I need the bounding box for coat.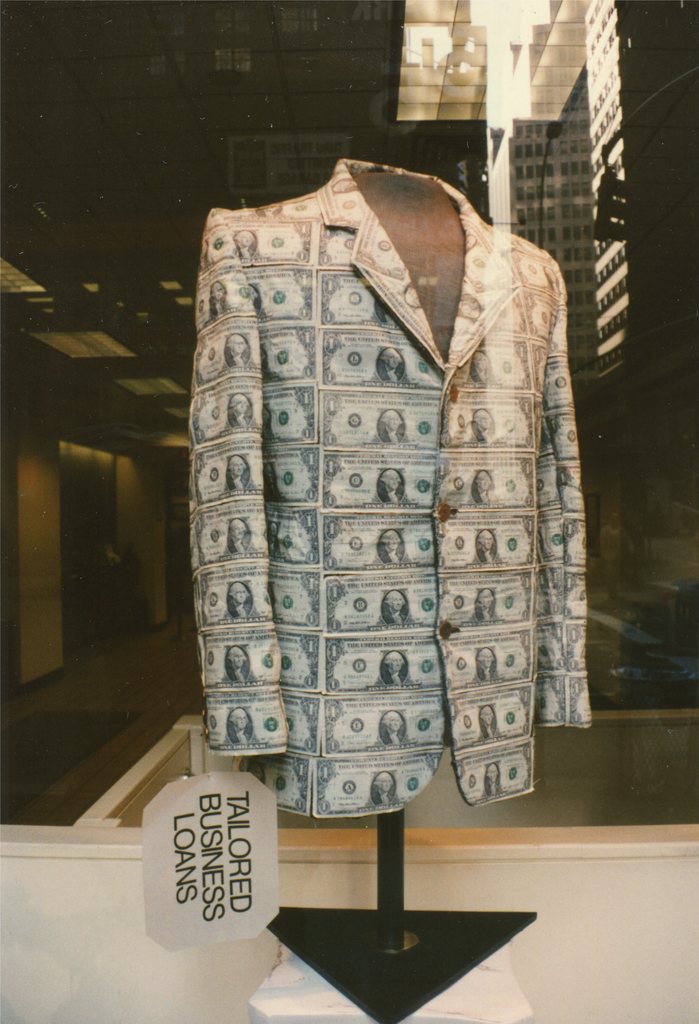
Here it is: BBox(229, 538, 250, 552).
